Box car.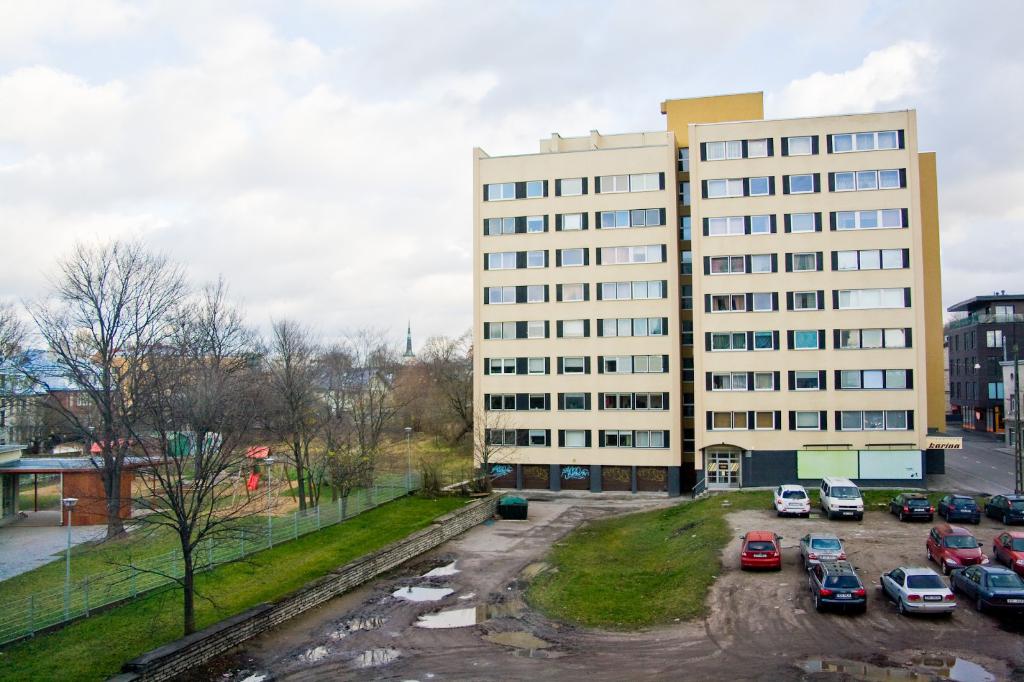
select_region(982, 493, 1023, 526).
